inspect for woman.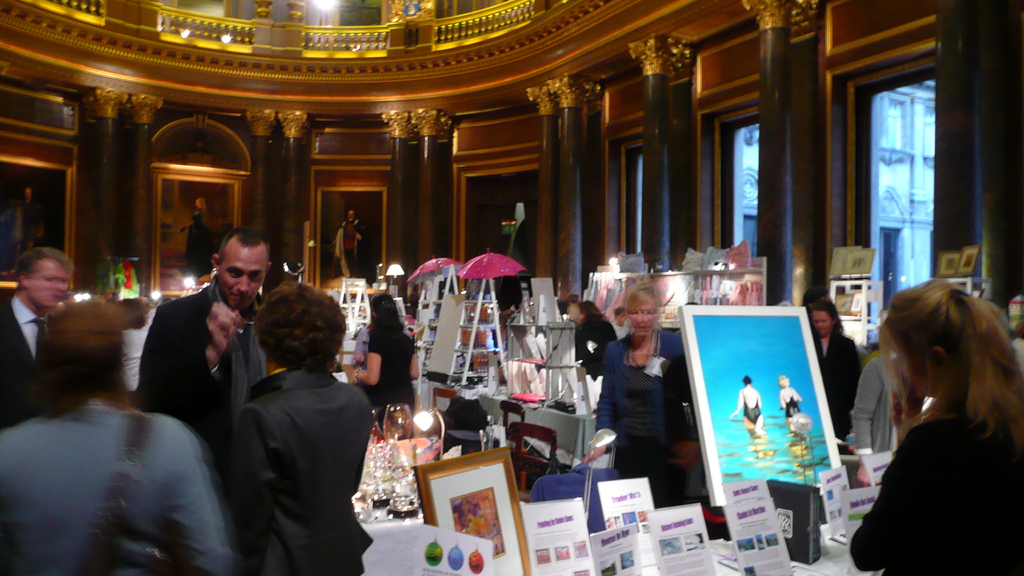
Inspection: <bbox>198, 251, 366, 575</bbox>.
